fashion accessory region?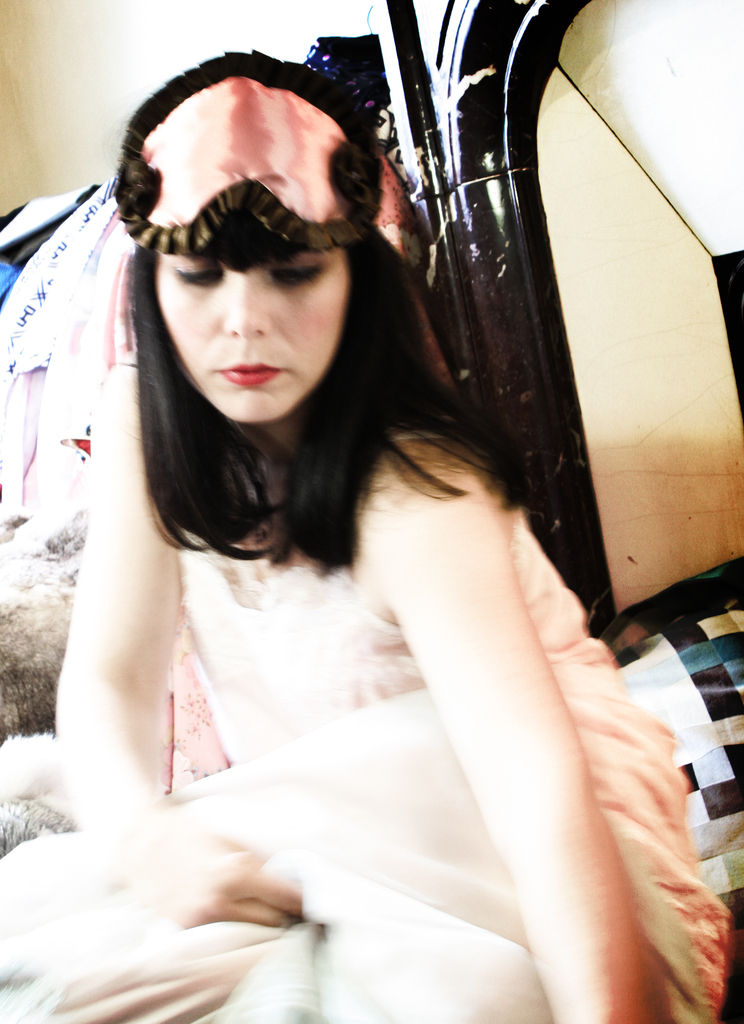
{"left": 117, "top": 45, "right": 390, "bottom": 255}
